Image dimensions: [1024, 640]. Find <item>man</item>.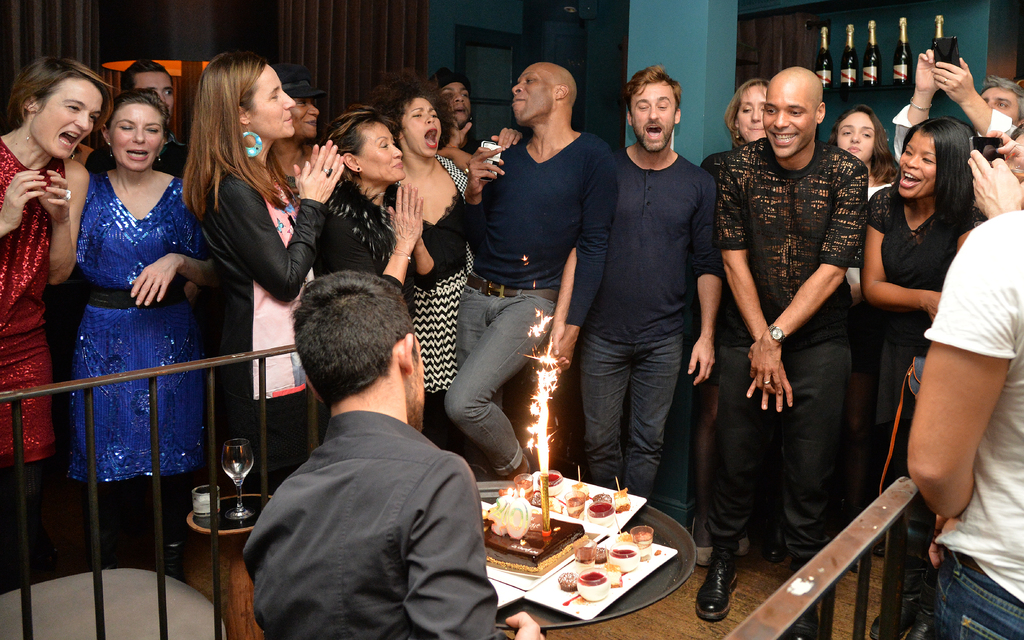
(442, 60, 615, 477).
